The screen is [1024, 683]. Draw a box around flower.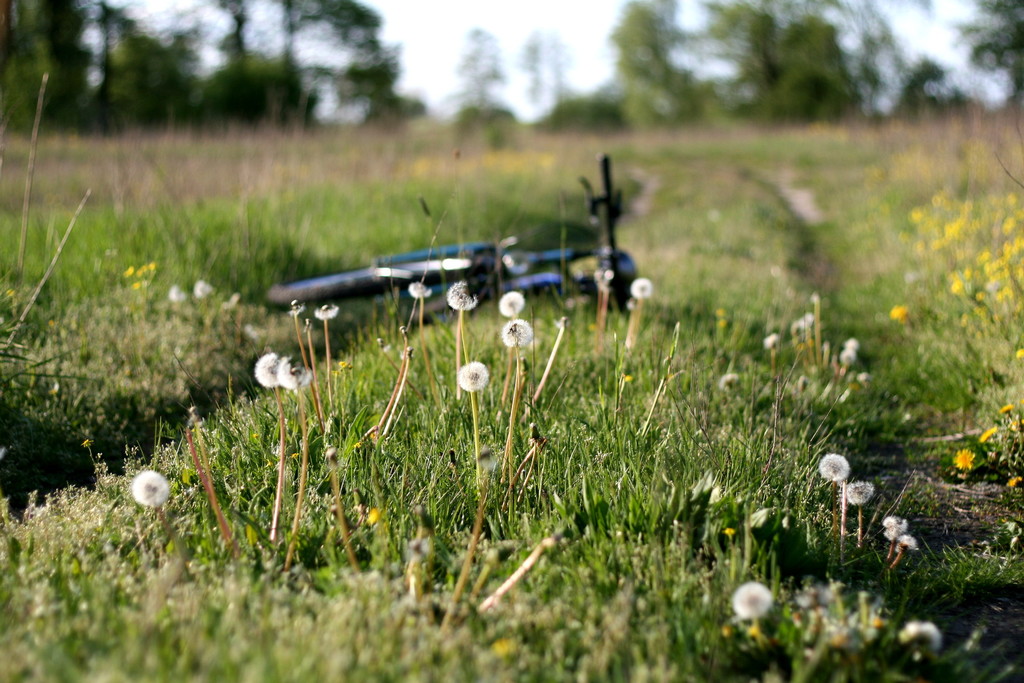
select_region(129, 470, 174, 509).
